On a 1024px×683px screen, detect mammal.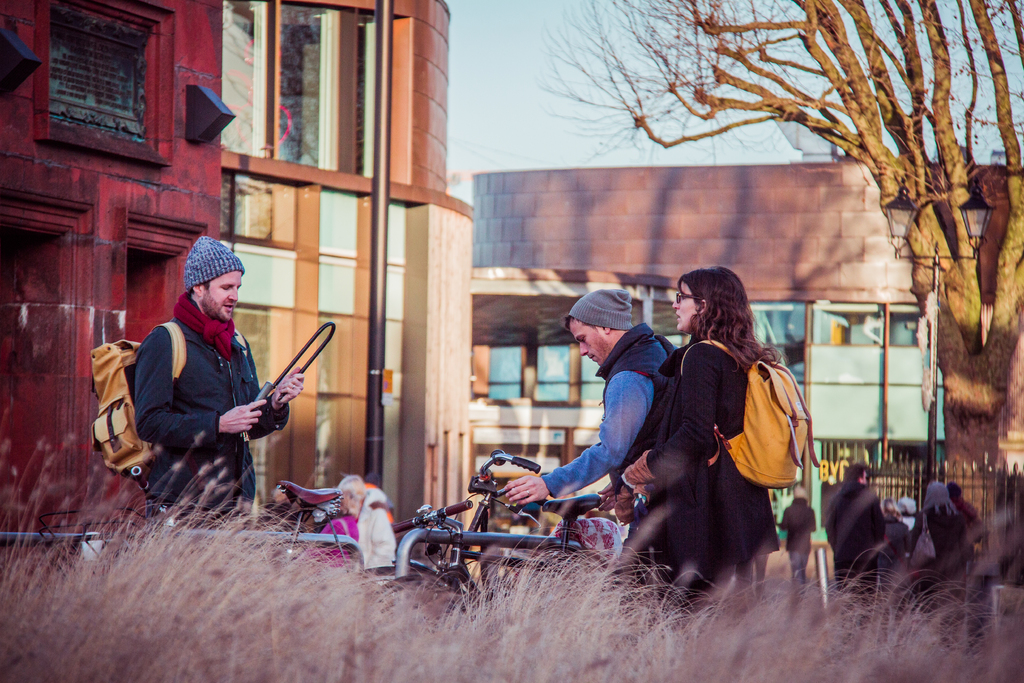
pyautogui.locateOnScreen(626, 269, 777, 625).
